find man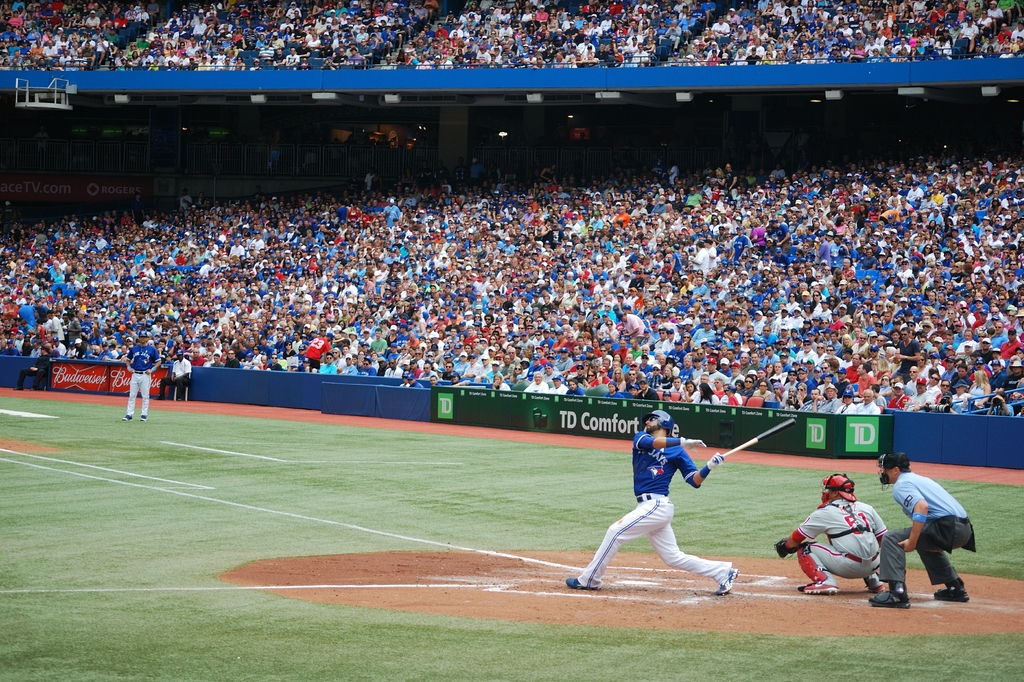
l=688, t=187, r=705, b=206
